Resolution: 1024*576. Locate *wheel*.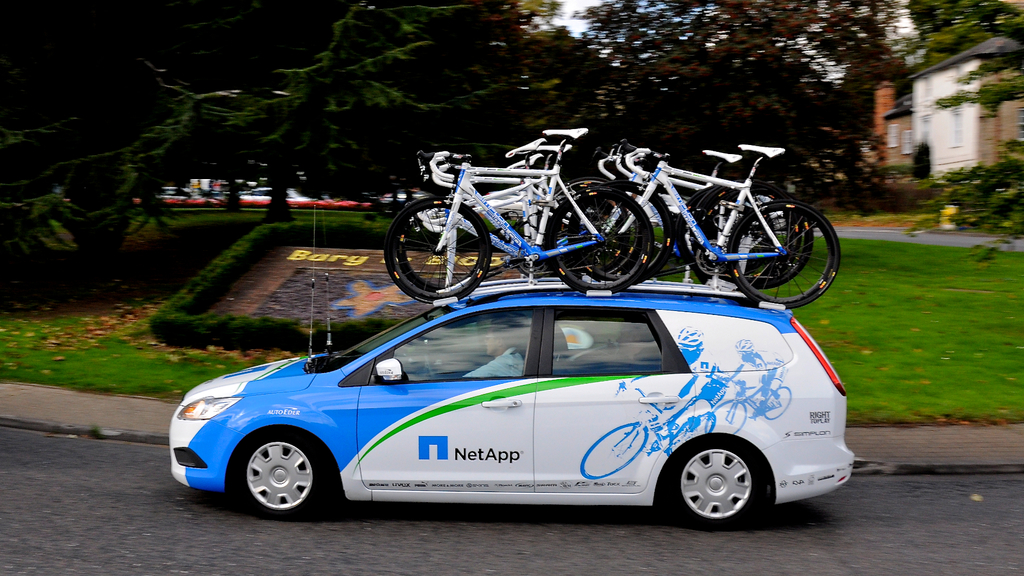
666 436 766 529.
